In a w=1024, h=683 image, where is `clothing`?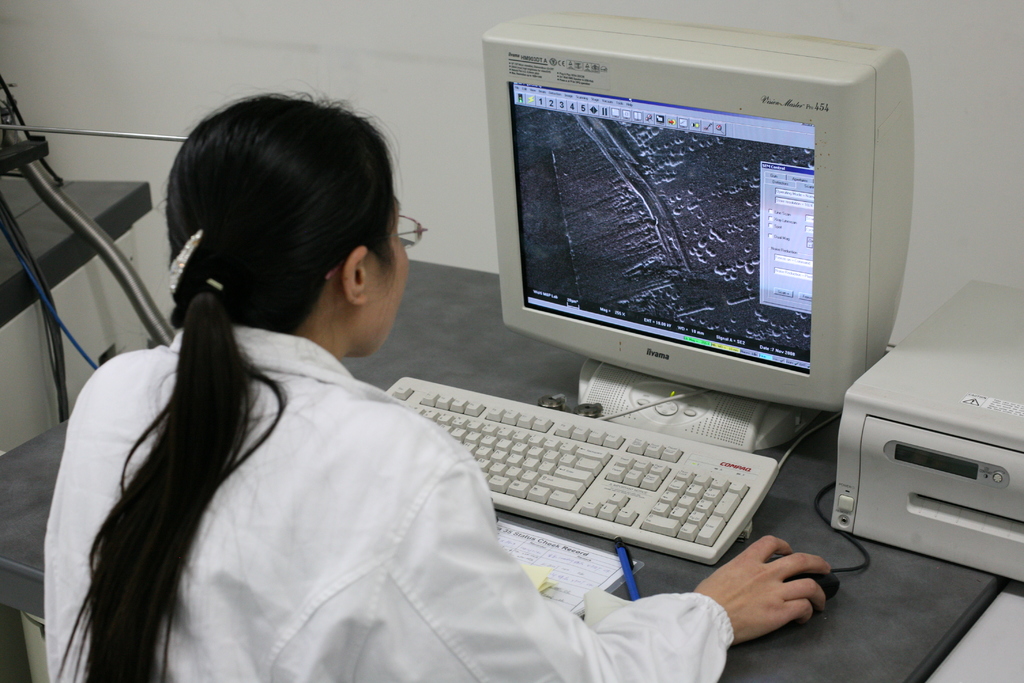
(x1=21, y1=325, x2=608, y2=666).
